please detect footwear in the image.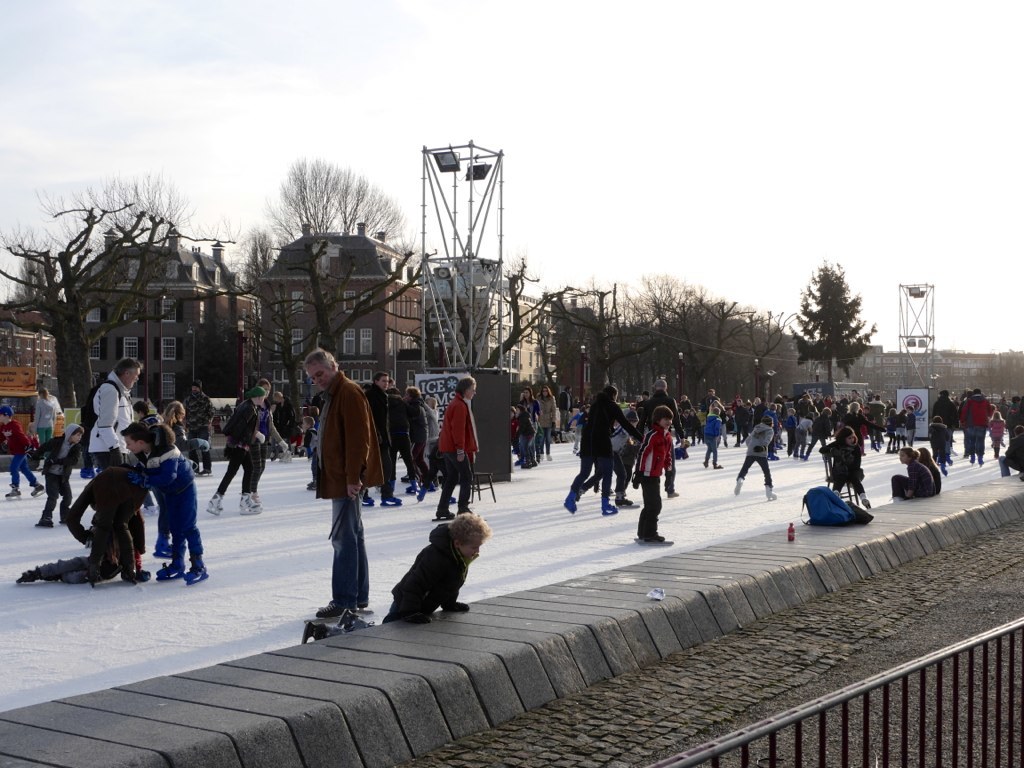
locate(360, 491, 372, 503).
